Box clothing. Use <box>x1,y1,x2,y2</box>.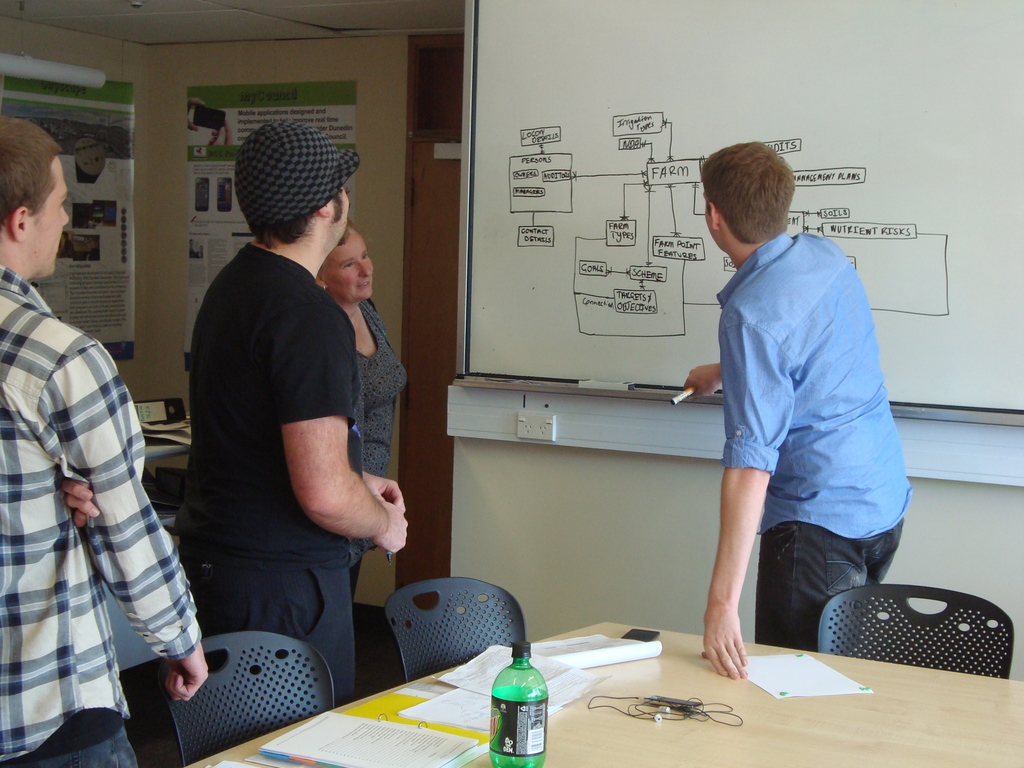
<box>0,266,205,763</box>.
